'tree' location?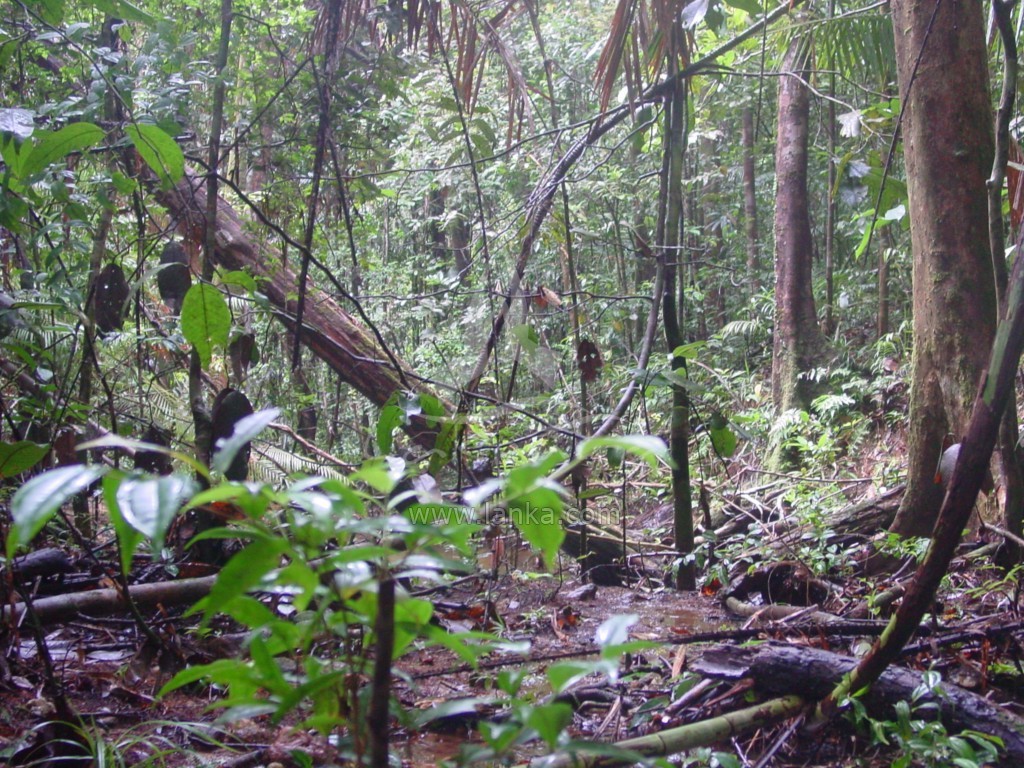
bbox=[588, 0, 1020, 193]
